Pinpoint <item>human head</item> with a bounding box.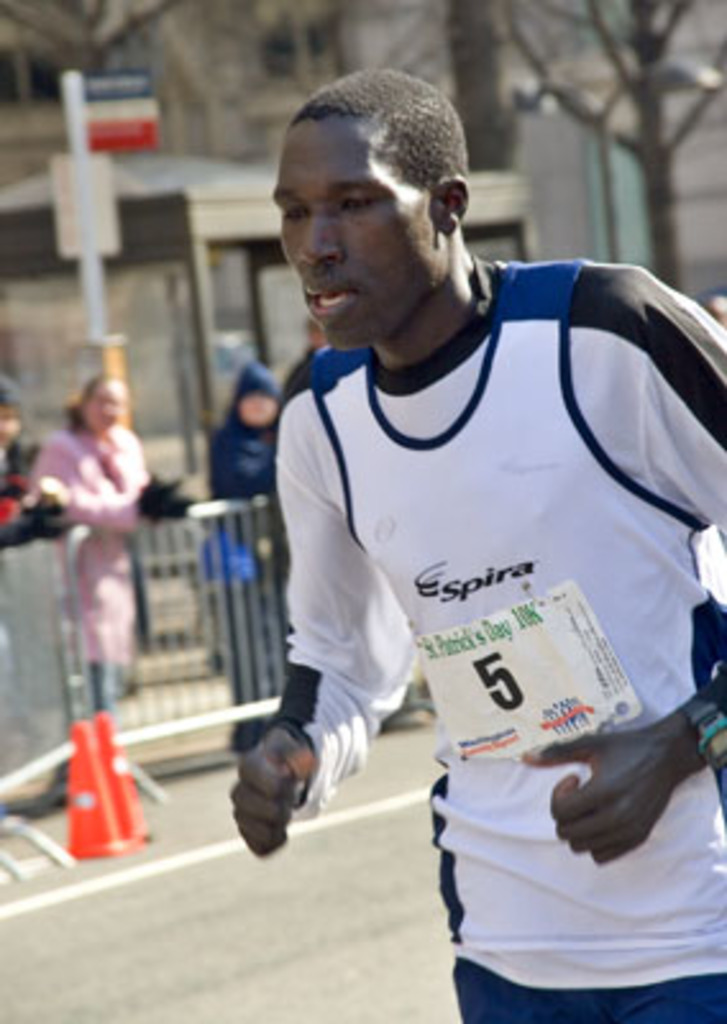
(77,374,128,440).
